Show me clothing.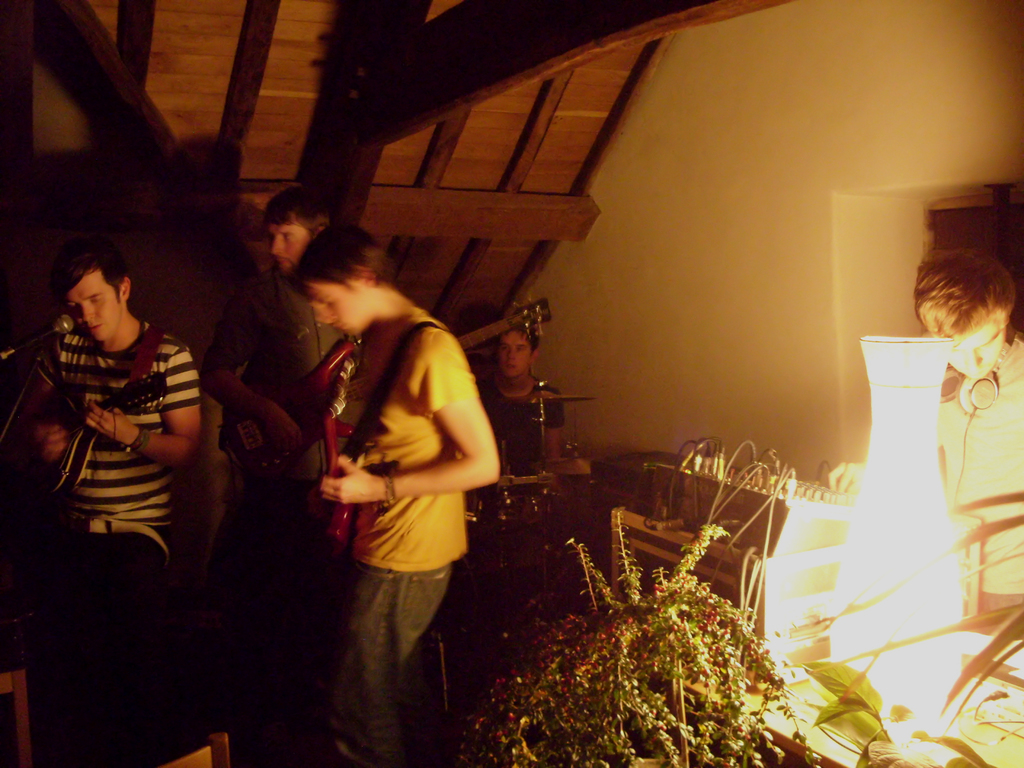
clothing is here: bbox=[339, 309, 468, 767].
